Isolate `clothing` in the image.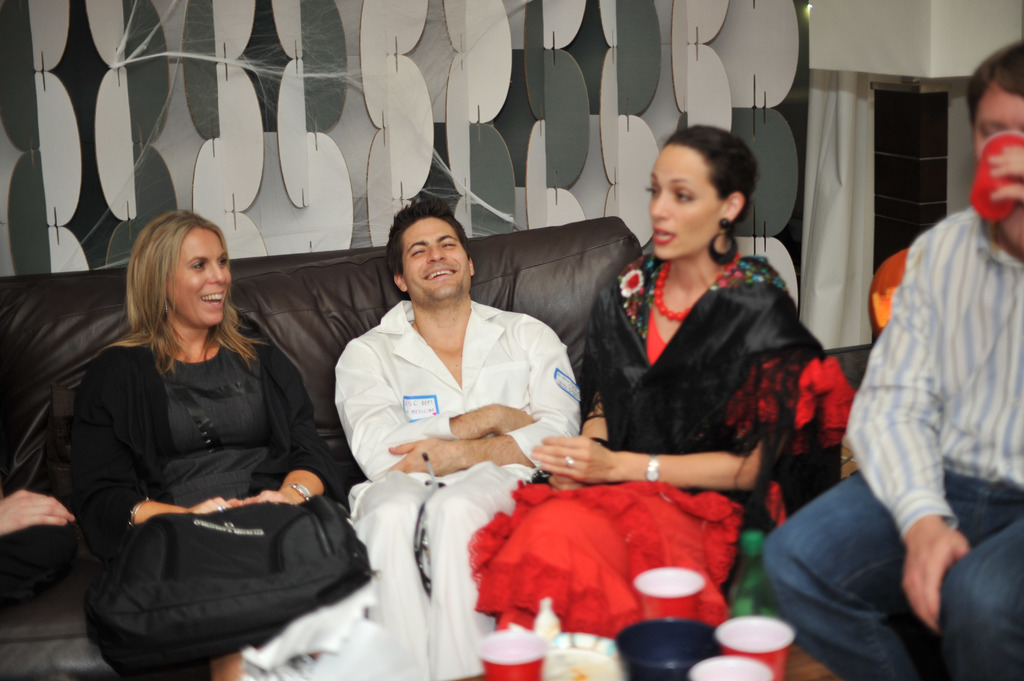
Isolated region: [x1=68, y1=332, x2=344, y2=602].
